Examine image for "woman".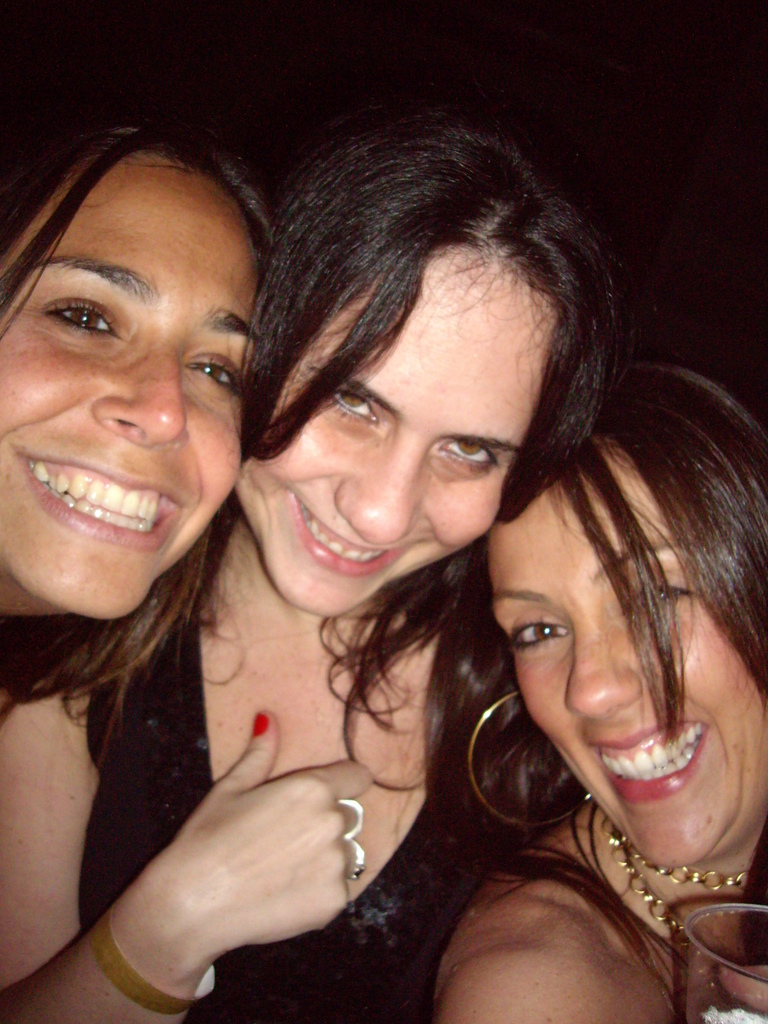
Examination result: (0,95,278,718).
